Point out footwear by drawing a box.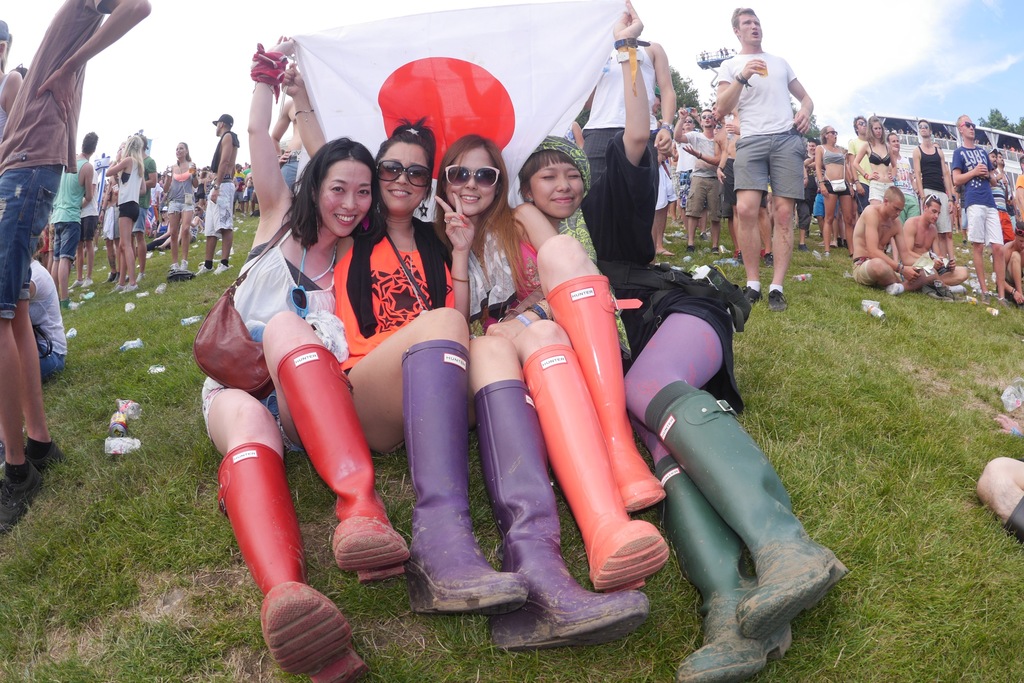
bbox=[0, 465, 40, 537].
